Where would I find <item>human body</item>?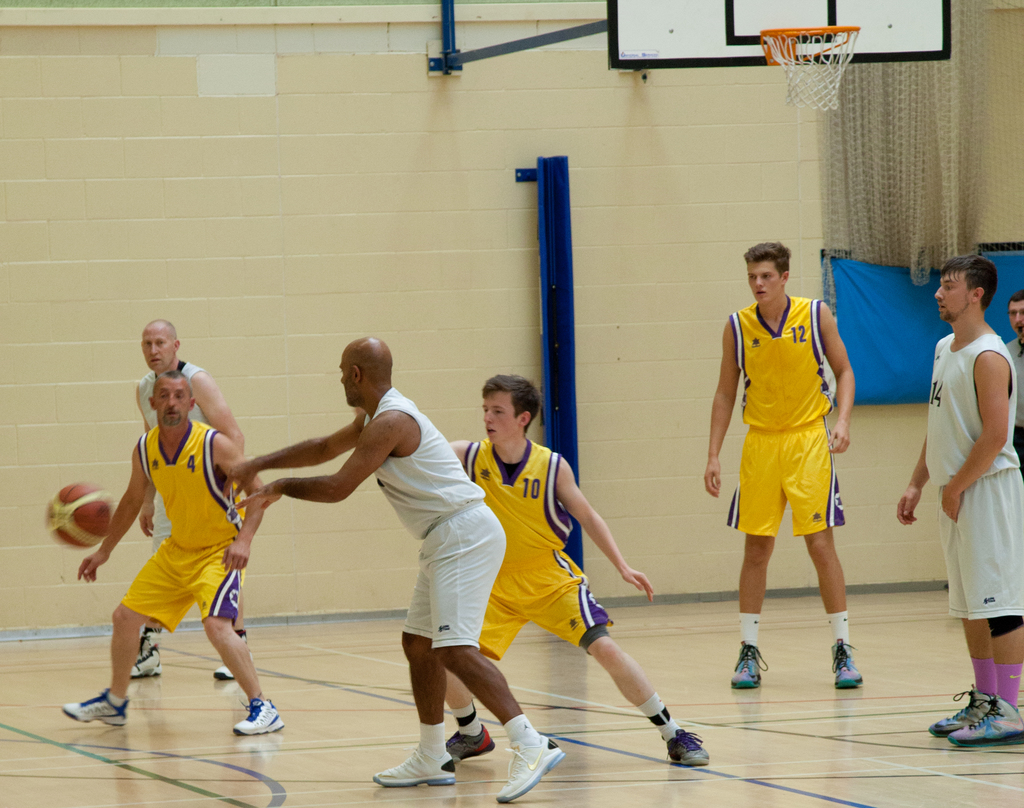
At locate(223, 338, 564, 807).
